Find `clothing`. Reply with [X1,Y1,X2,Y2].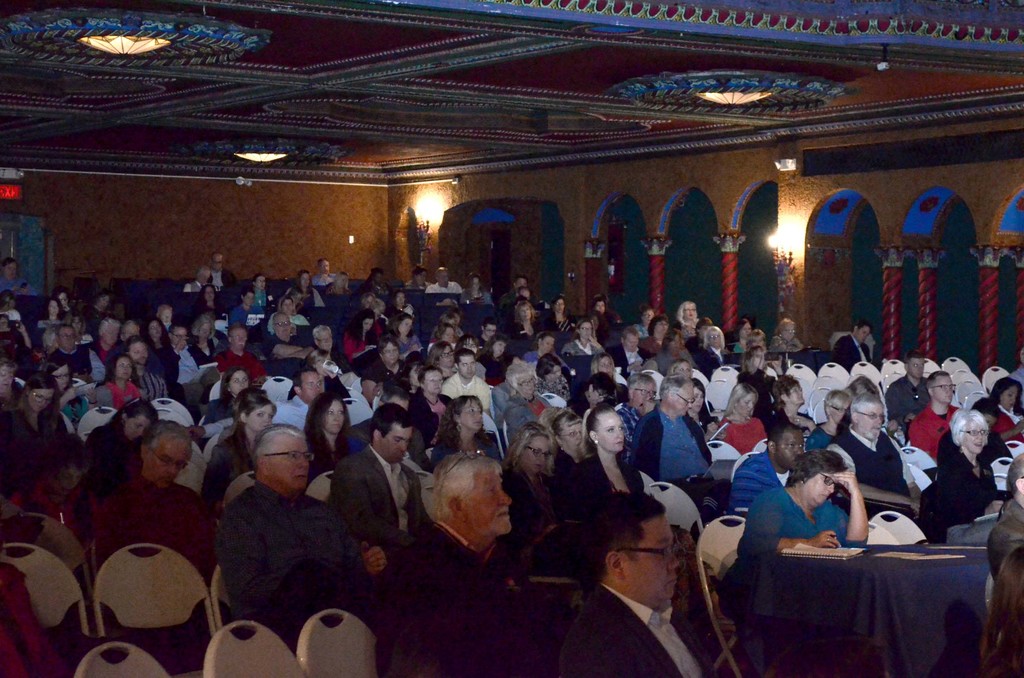
[89,472,220,592].
